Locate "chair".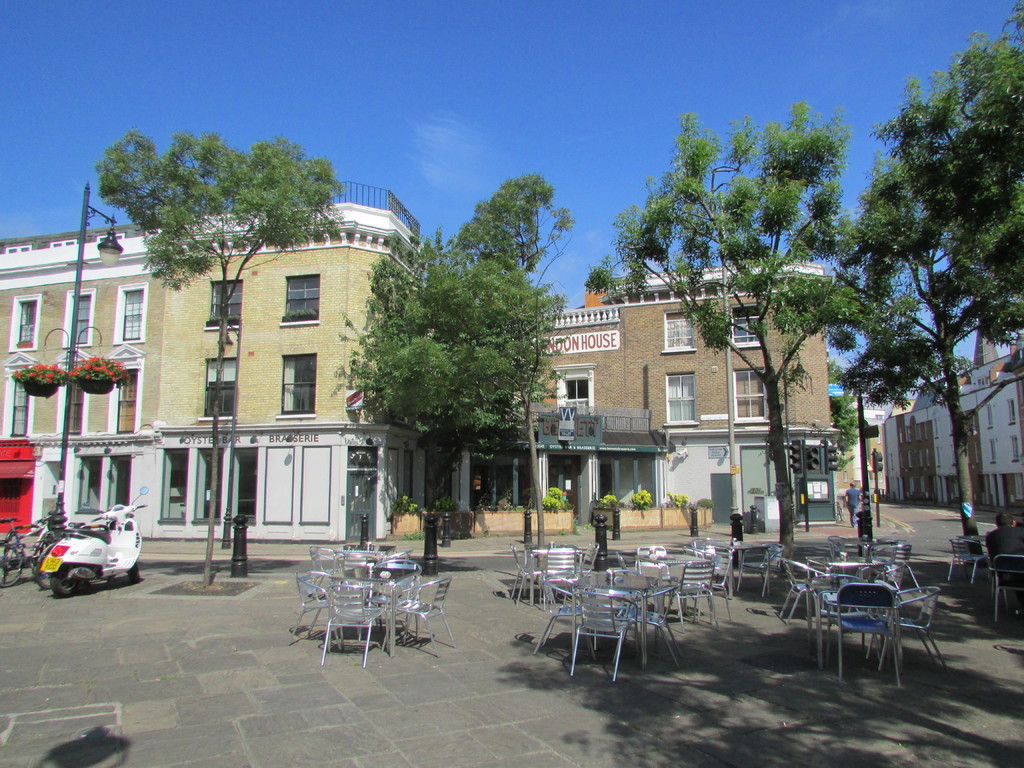
Bounding box: [634, 540, 681, 605].
